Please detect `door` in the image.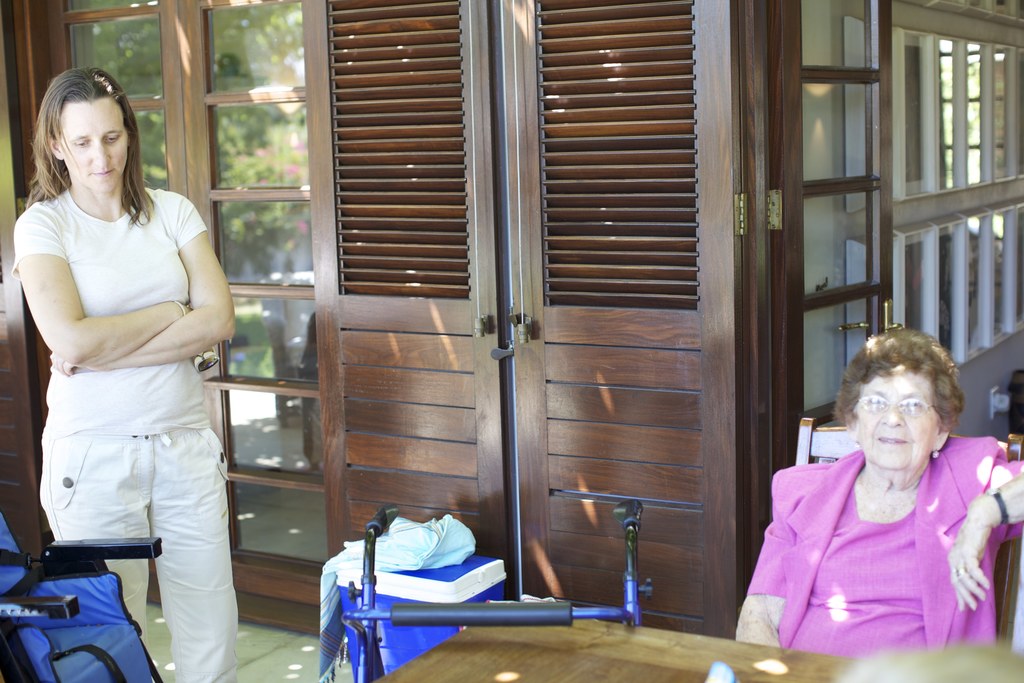
771,0,893,474.
